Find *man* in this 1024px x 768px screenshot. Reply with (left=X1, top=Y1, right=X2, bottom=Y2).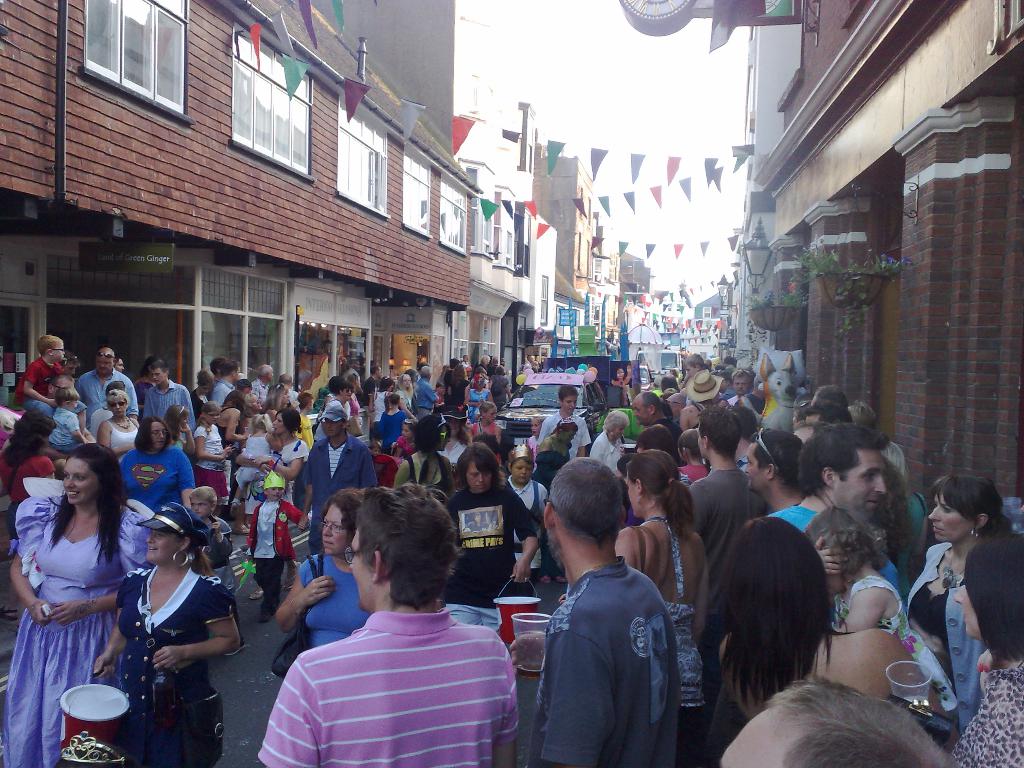
(left=44, top=369, right=97, bottom=442).
